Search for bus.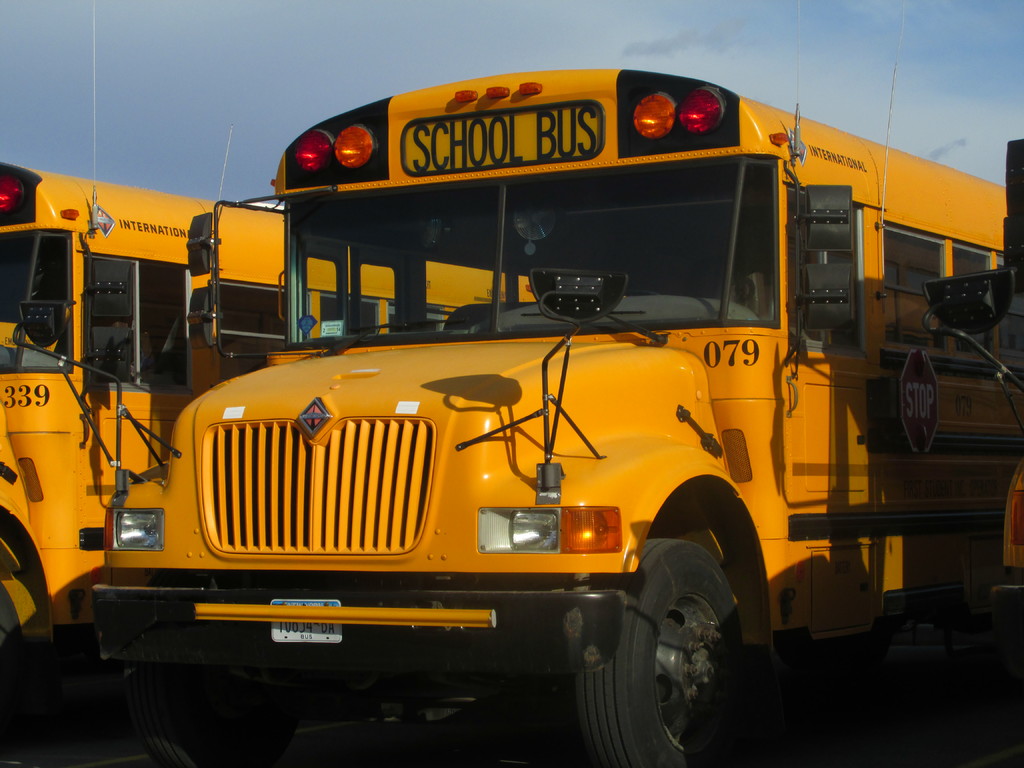
Found at pyautogui.locateOnScreen(0, 0, 535, 730).
